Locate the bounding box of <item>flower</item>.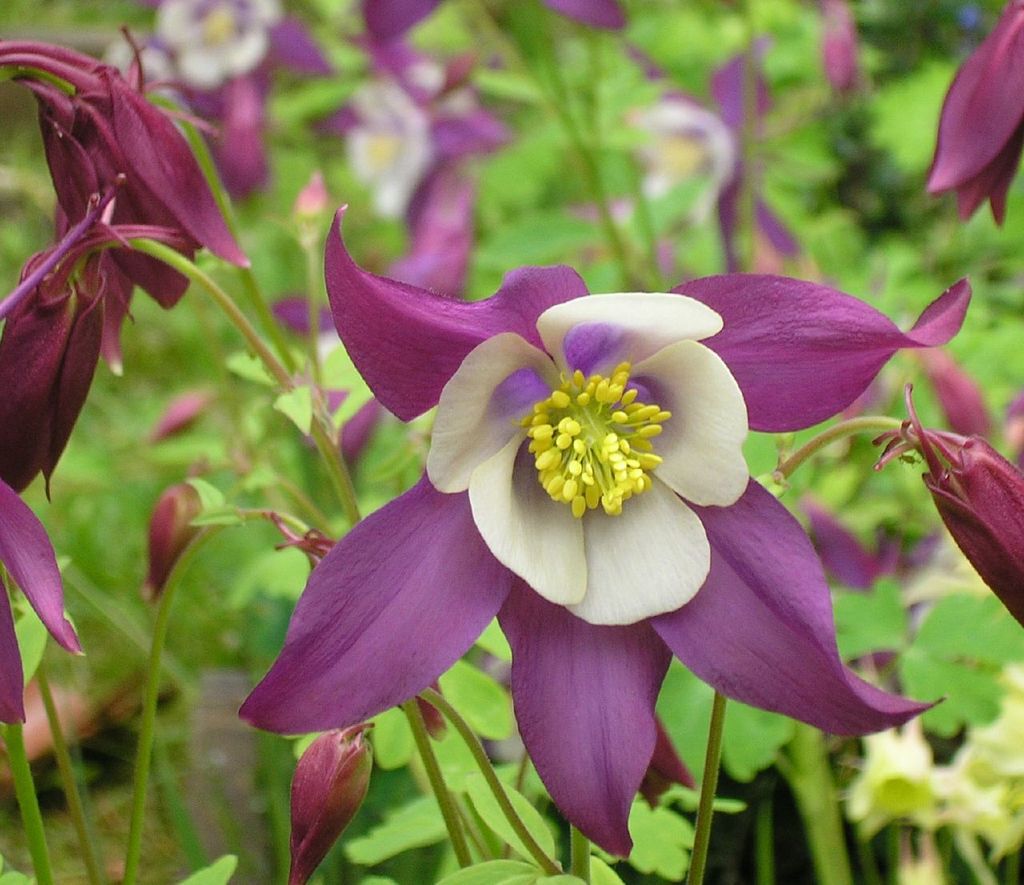
Bounding box: bbox(274, 214, 880, 803).
